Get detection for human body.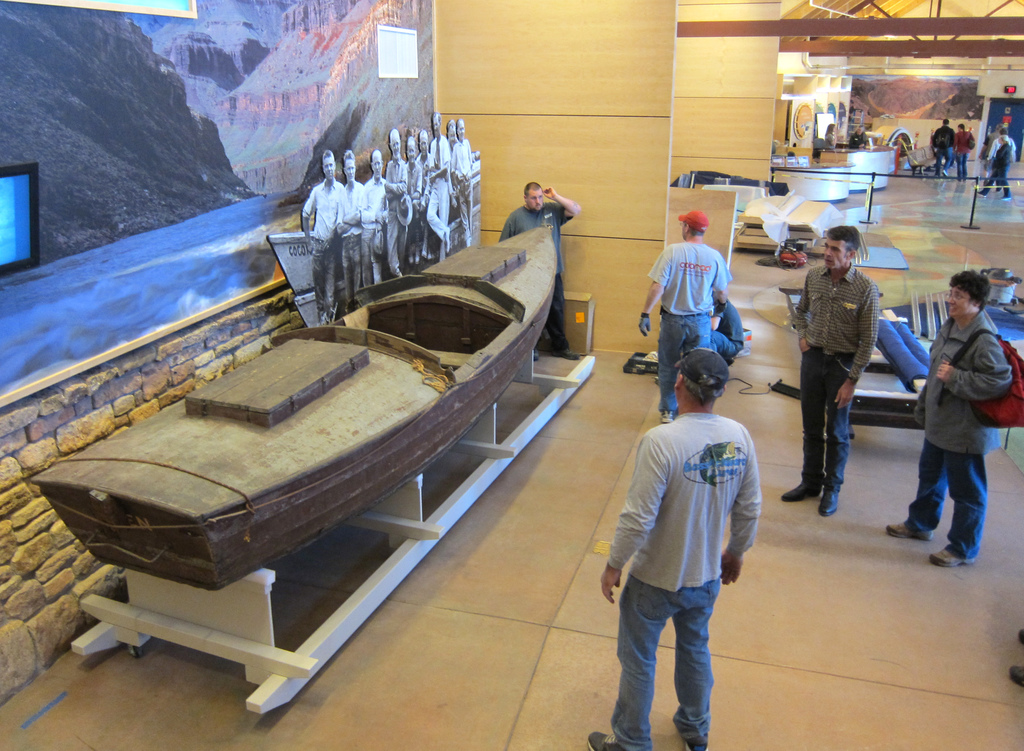
Detection: (825,133,835,149).
